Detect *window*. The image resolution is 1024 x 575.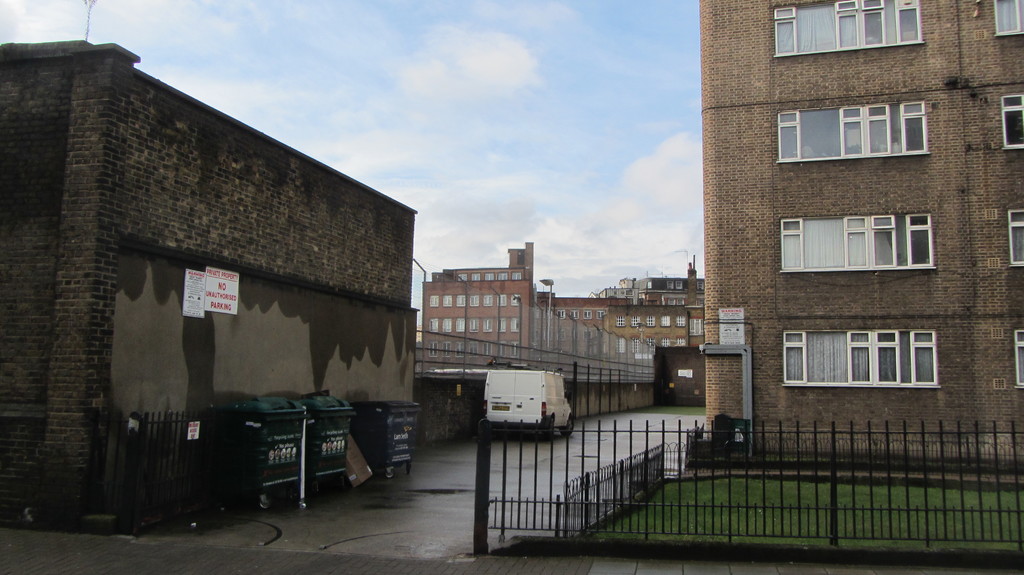
[442,294,454,308].
